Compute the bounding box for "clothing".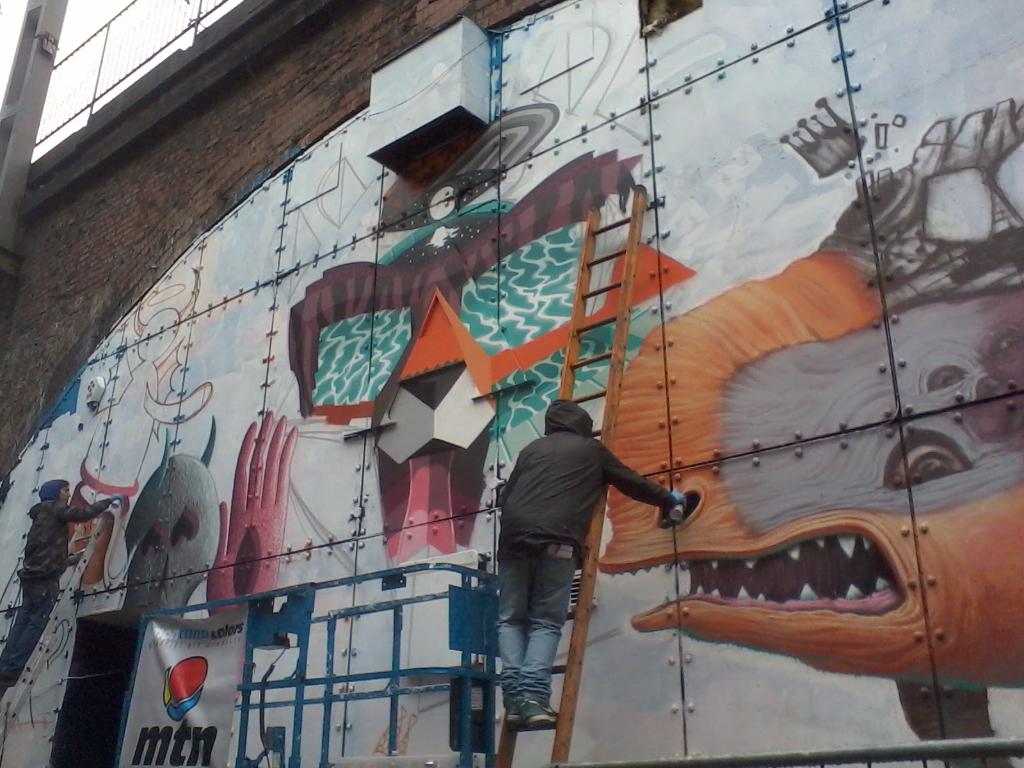
[left=0, top=495, right=111, bottom=696].
